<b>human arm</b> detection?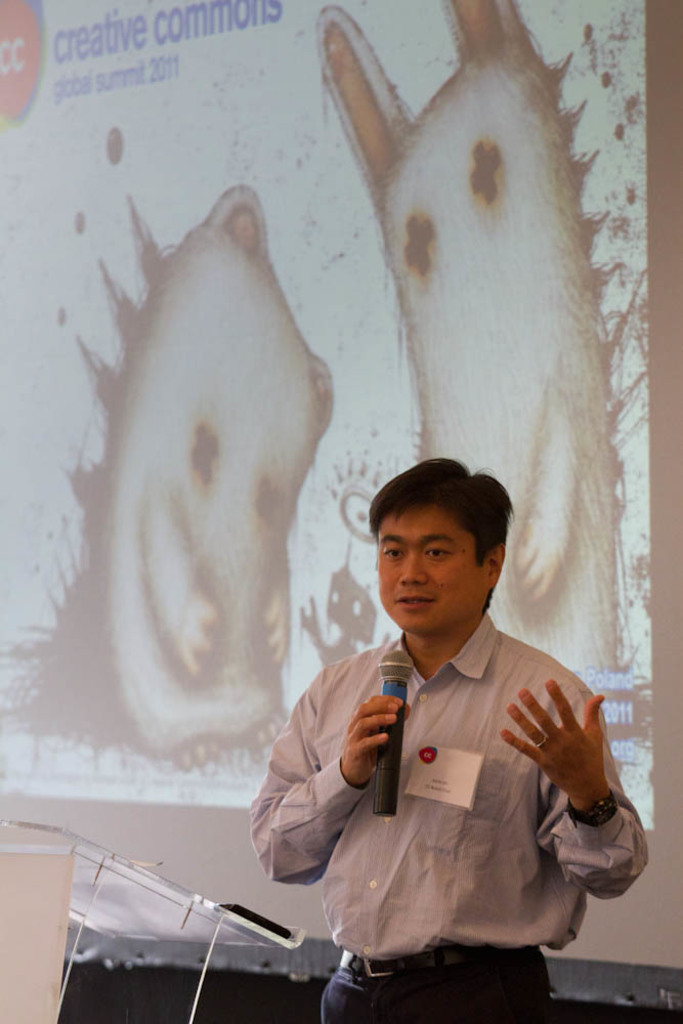
(522,679,638,937)
